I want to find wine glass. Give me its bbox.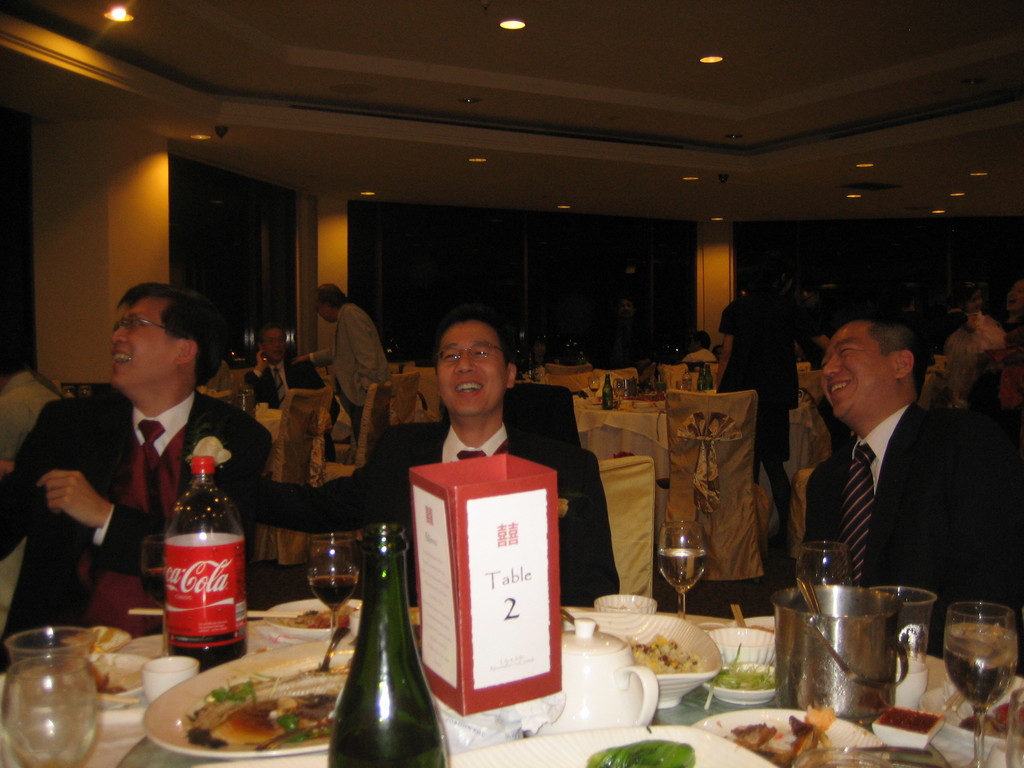
(791, 543, 853, 584).
